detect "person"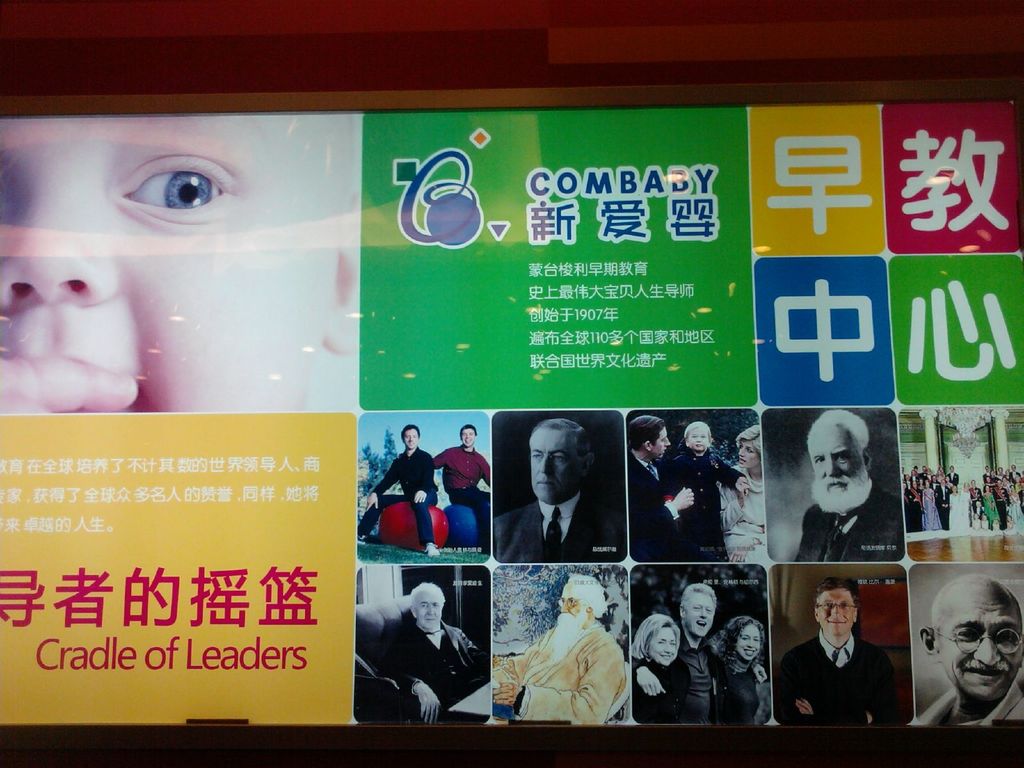
box(432, 424, 493, 555)
